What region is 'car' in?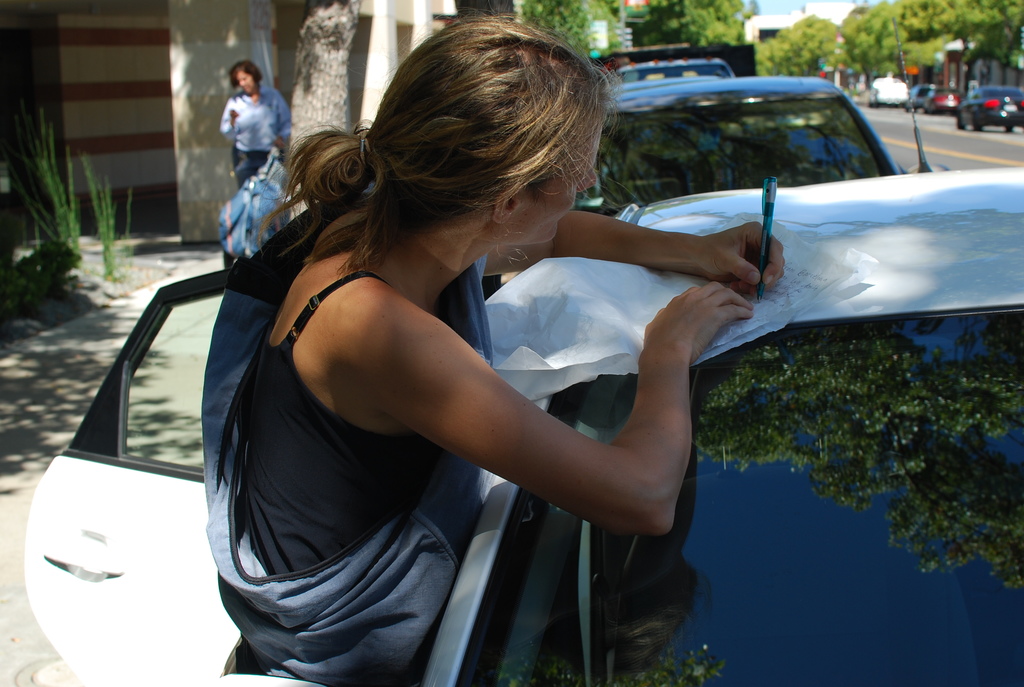
locate(17, 8, 1023, 686).
